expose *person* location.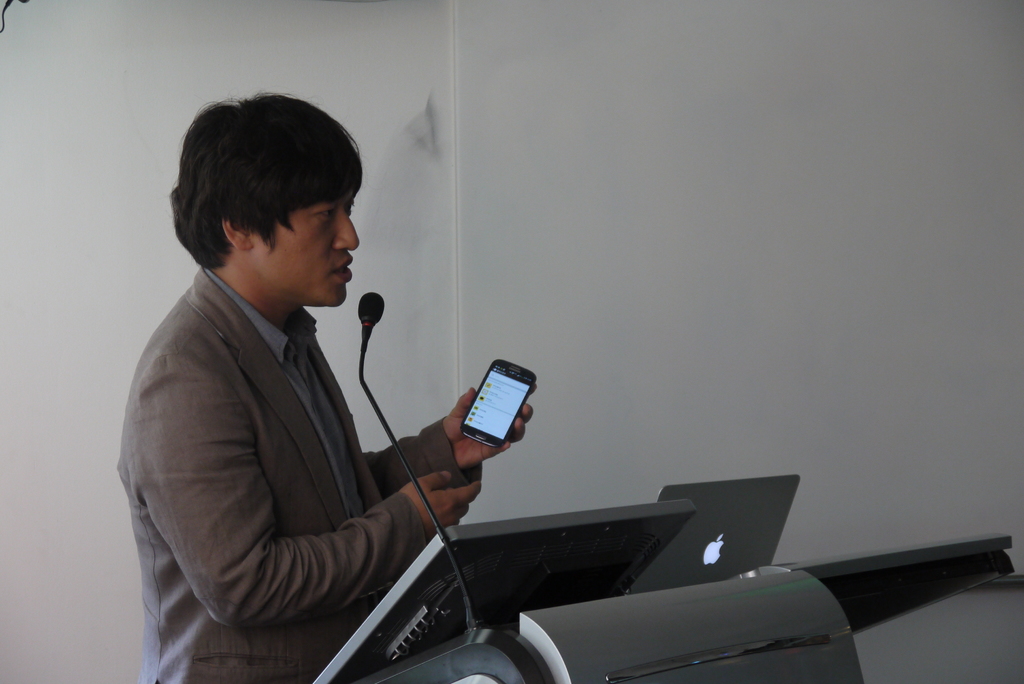
Exposed at BBox(116, 86, 467, 683).
